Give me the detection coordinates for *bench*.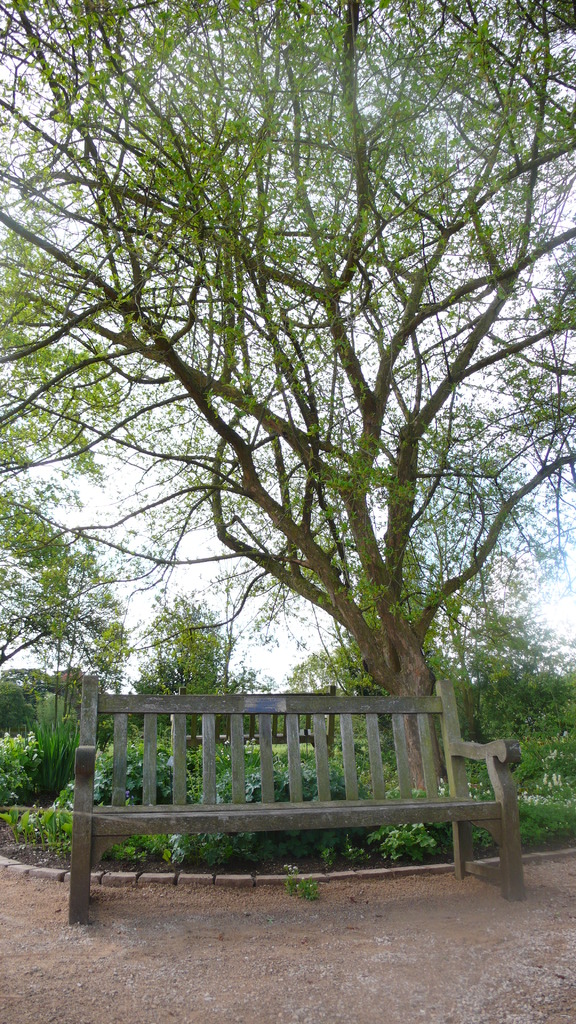
41/698/534/904.
